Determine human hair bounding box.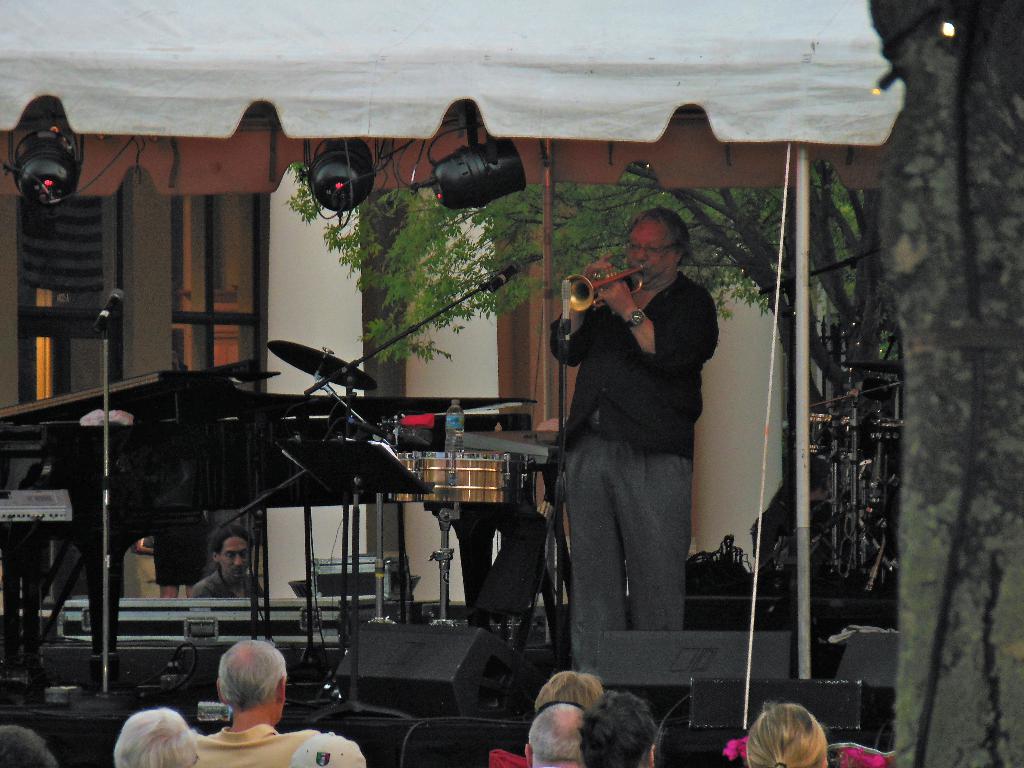
Determined: <bbox>624, 205, 697, 269</bbox>.
